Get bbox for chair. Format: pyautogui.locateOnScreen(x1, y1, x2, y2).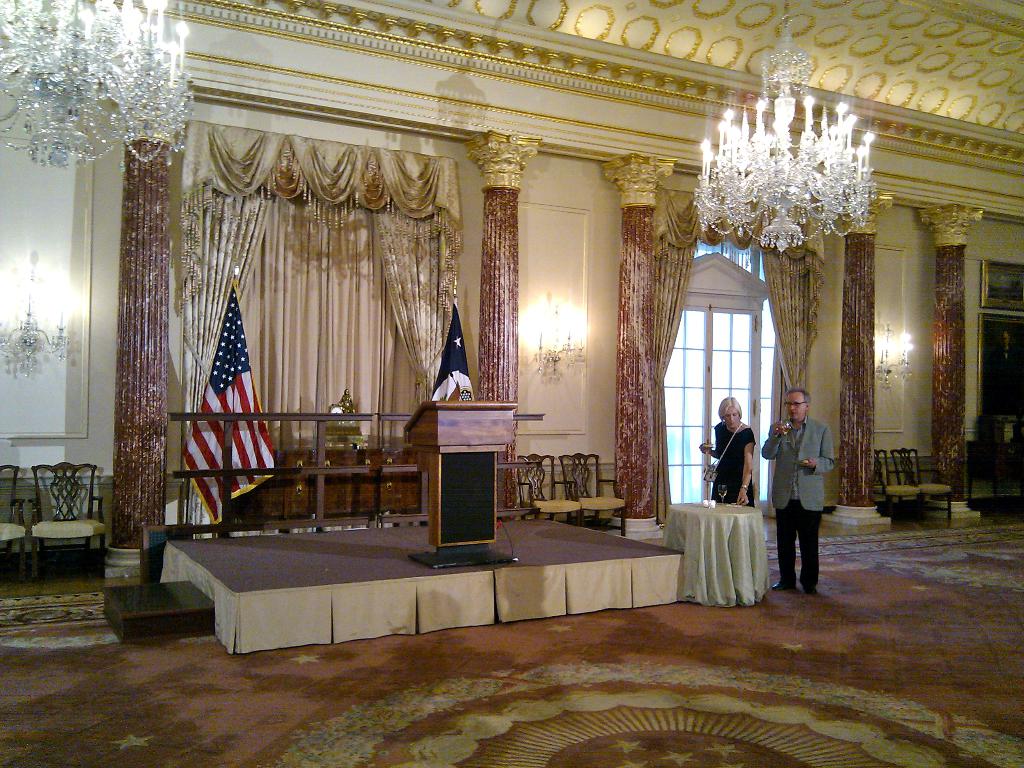
pyautogui.locateOnScreen(888, 447, 953, 526).
